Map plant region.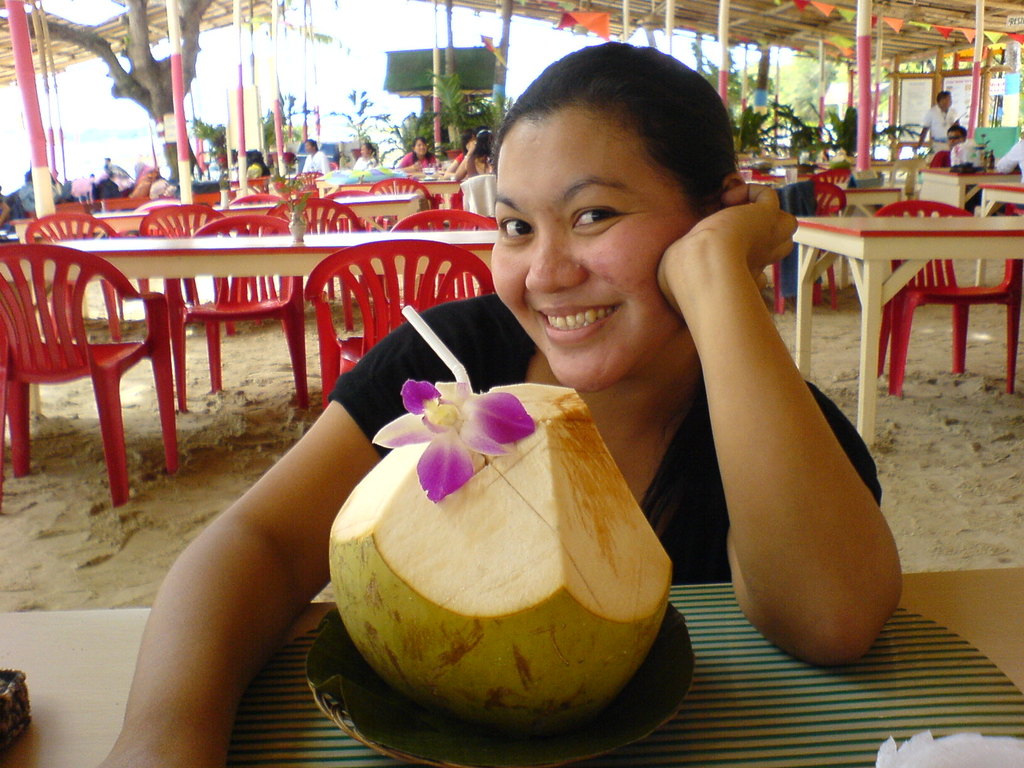
Mapped to pyautogui.locateOnScreen(748, 99, 841, 172).
